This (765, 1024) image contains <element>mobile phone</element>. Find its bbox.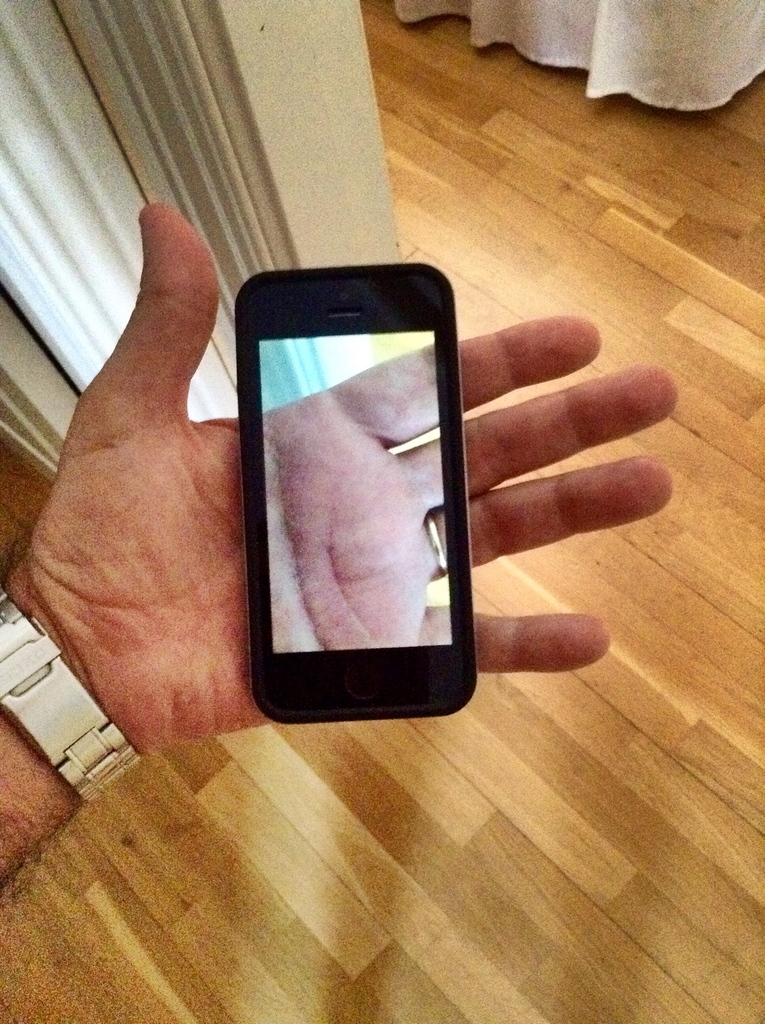
bbox=[226, 254, 499, 712].
